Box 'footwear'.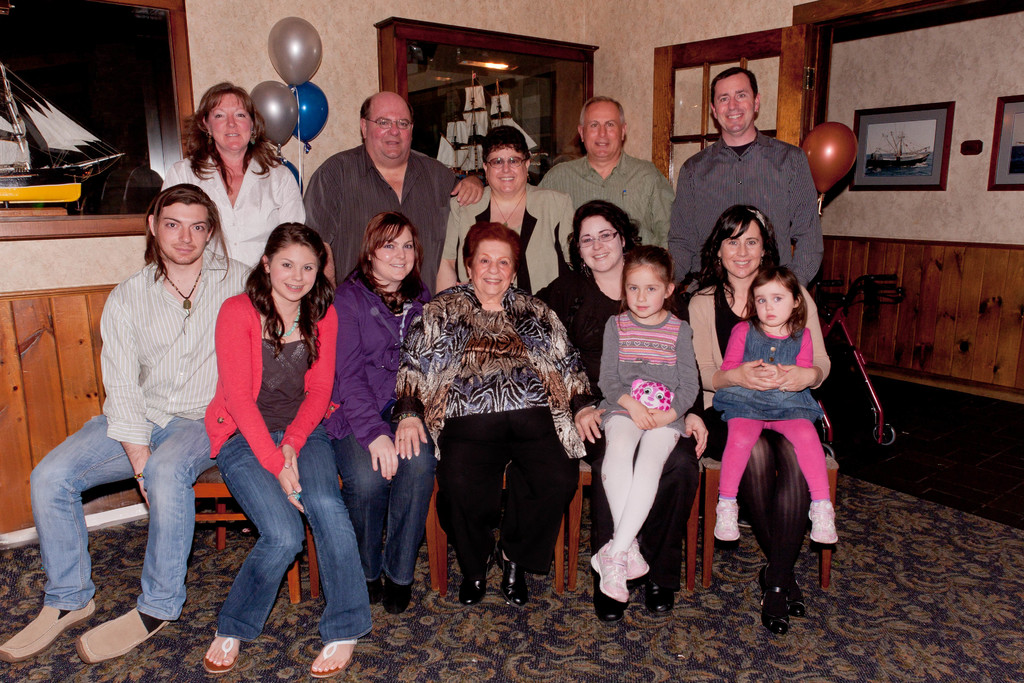
(x1=204, y1=637, x2=239, y2=674).
